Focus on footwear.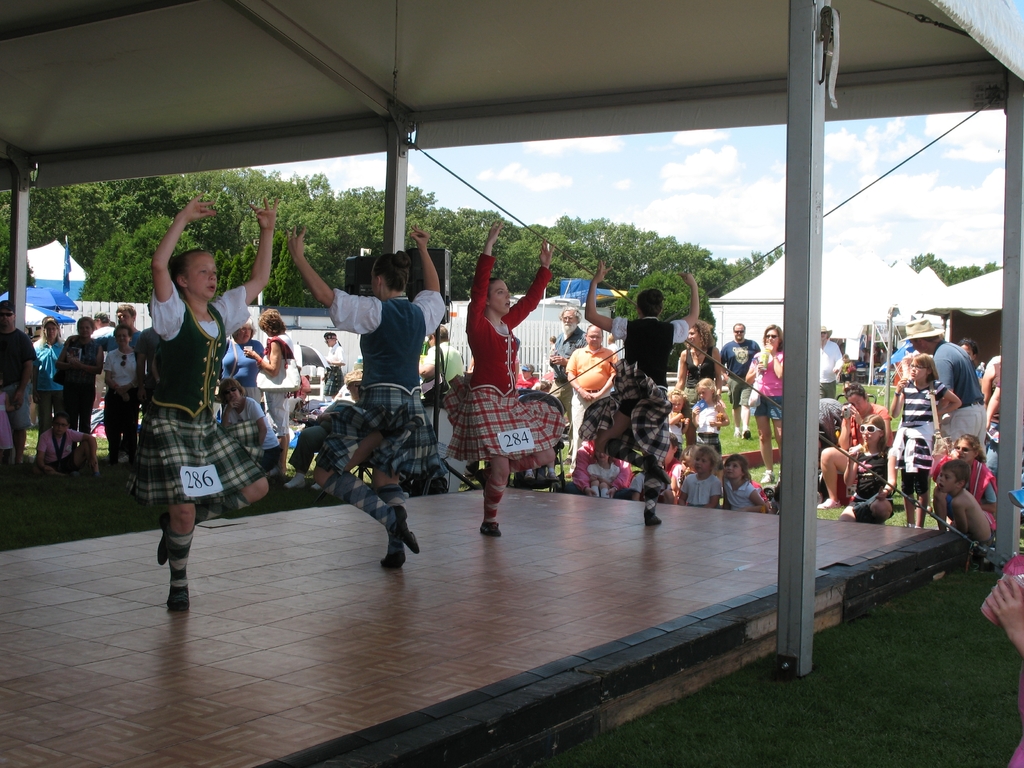
Focused at x1=660, y1=466, x2=673, y2=484.
